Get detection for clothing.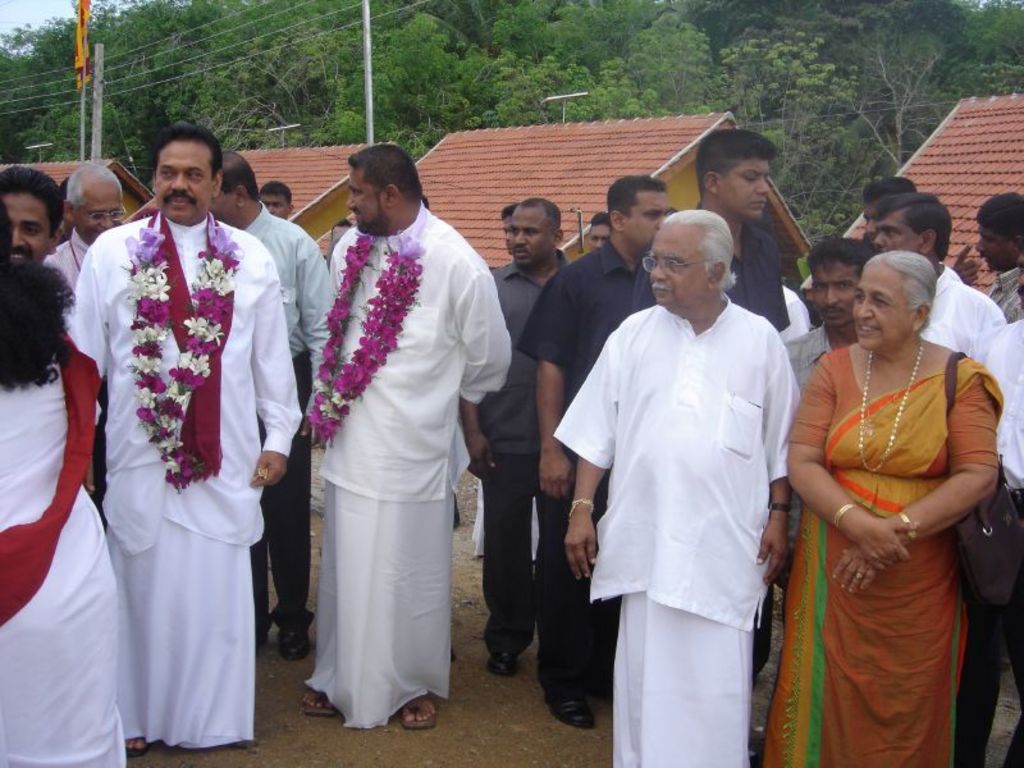
Detection: region(239, 200, 337, 631).
